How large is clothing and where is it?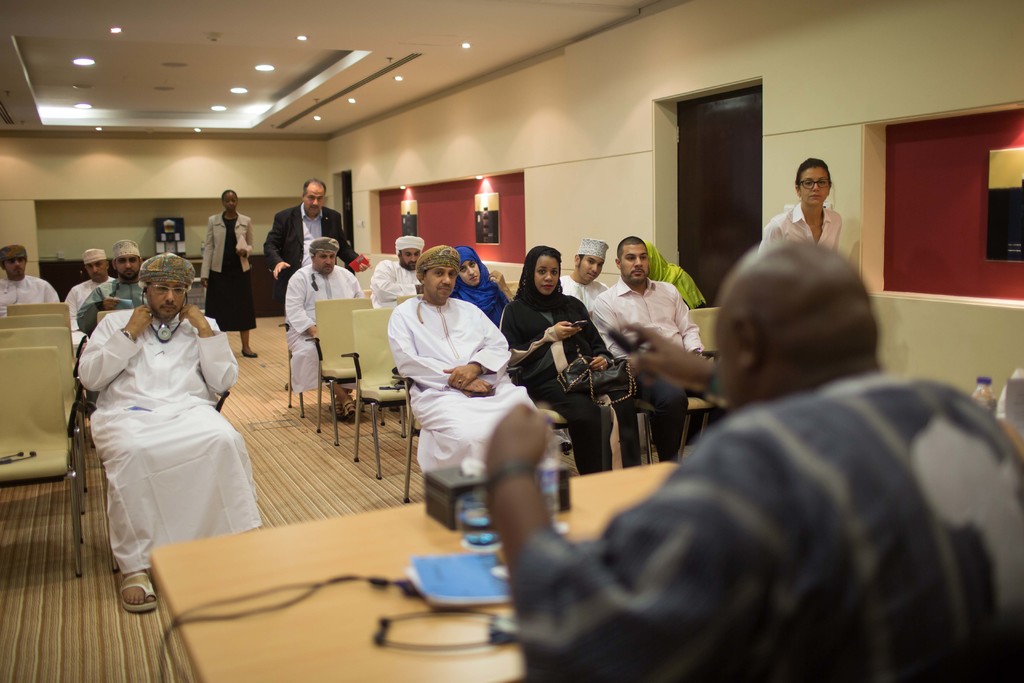
Bounding box: {"x1": 563, "y1": 270, "x2": 612, "y2": 304}.
